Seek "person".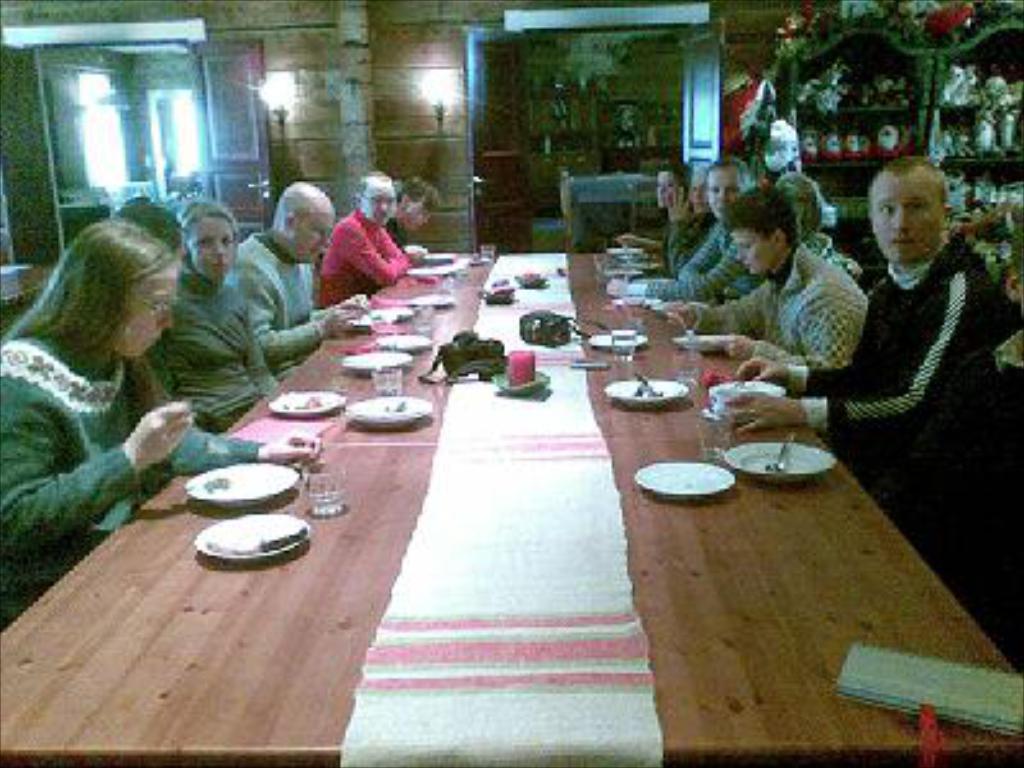
809 131 993 602.
